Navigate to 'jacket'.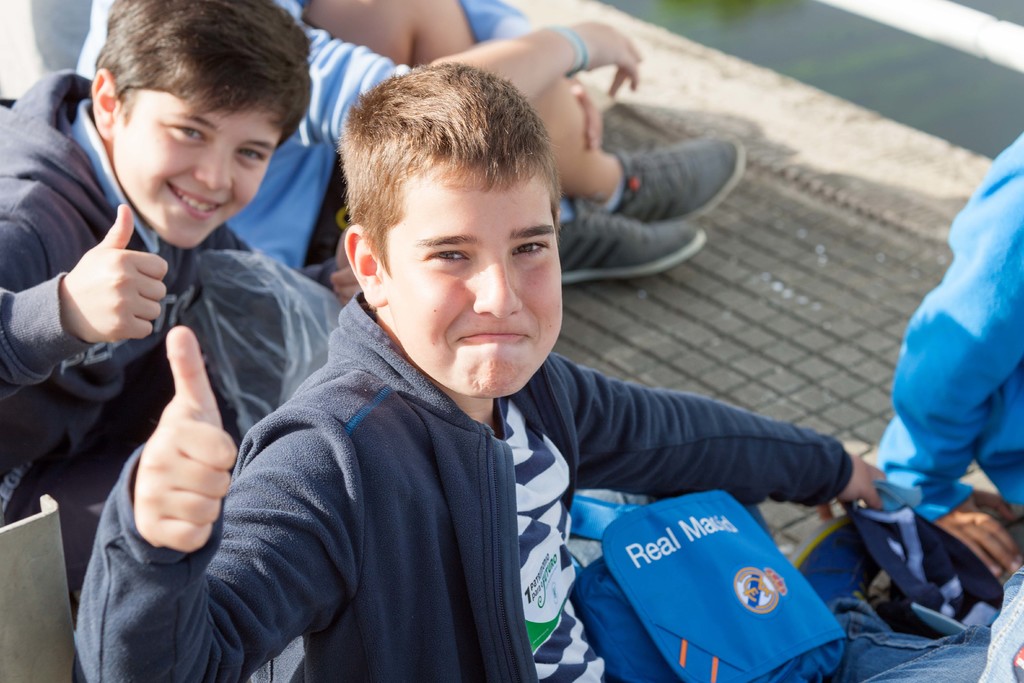
Navigation target: <bbox>73, 292, 854, 682</bbox>.
